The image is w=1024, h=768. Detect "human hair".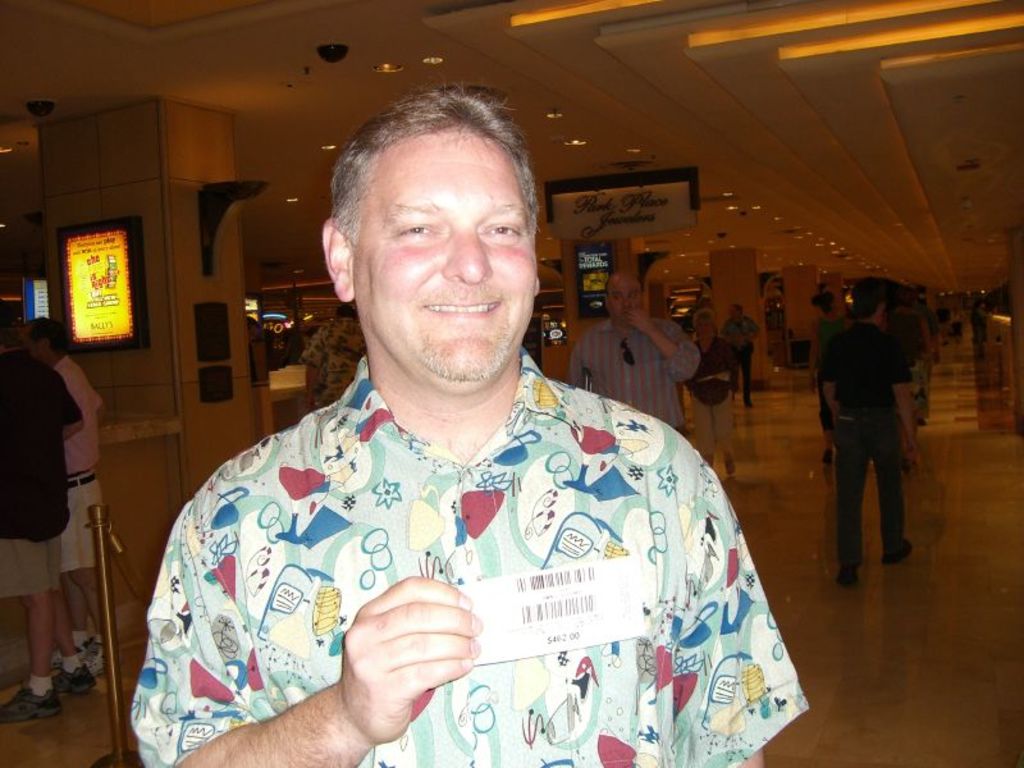
Detection: Rect(603, 270, 643, 300).
